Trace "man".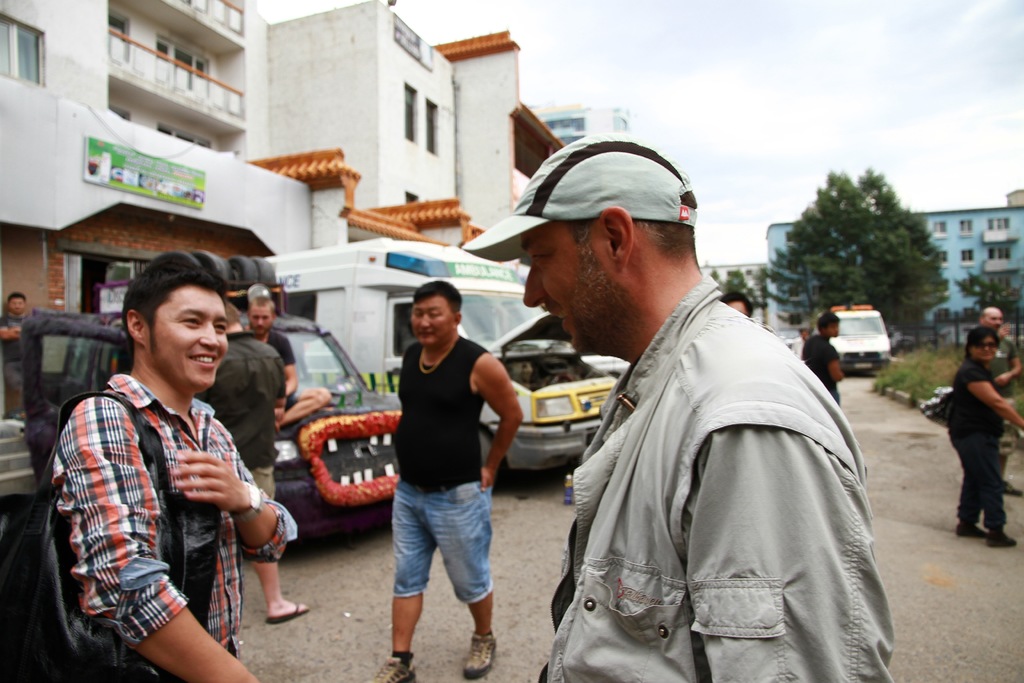
Traced to <region>716, 289, 756, 319</region>.
